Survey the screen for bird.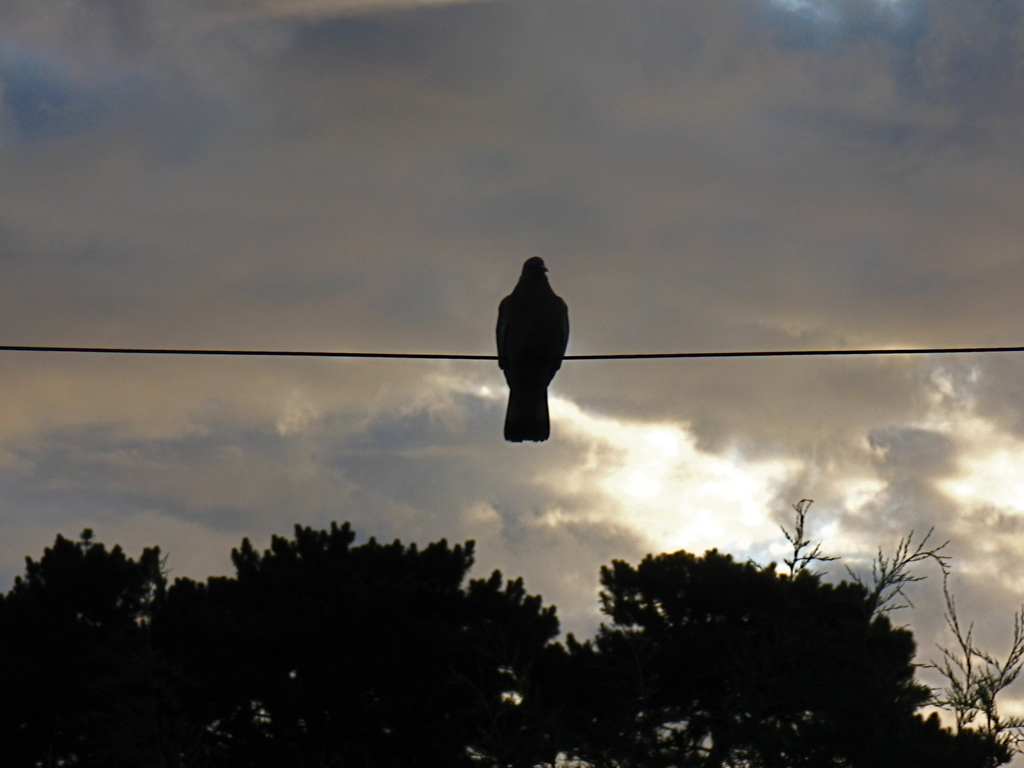
Survey found: x1=488 y1=245 x2=579 y2=433.
